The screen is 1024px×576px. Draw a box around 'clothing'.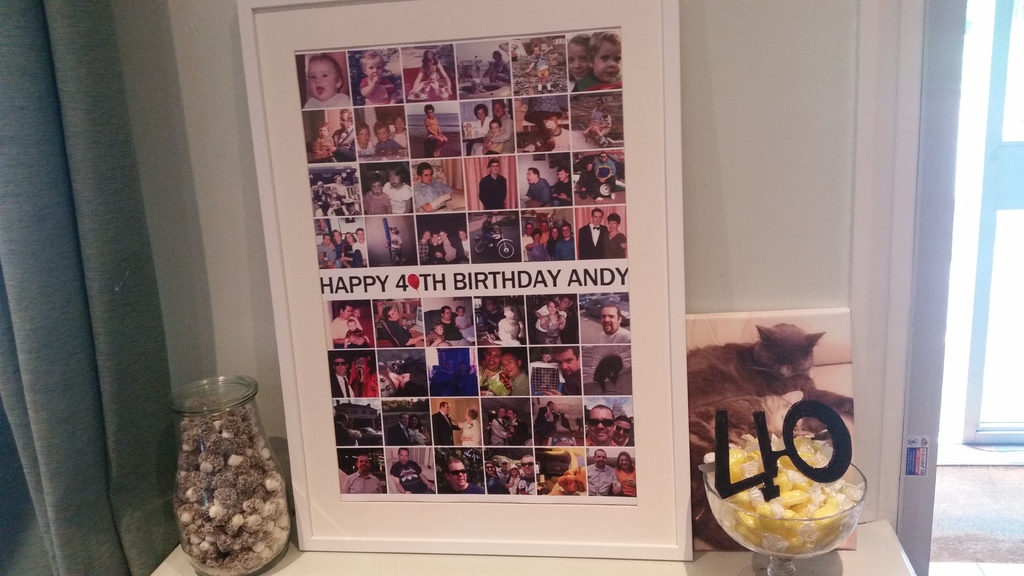
<region>459, 235, 470, 262</region>.
